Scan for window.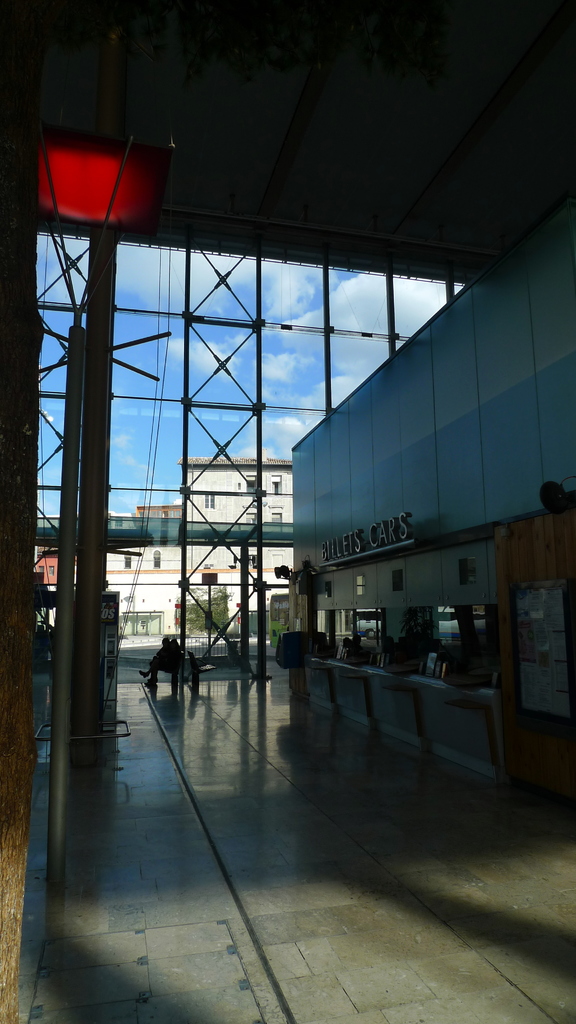
Scan result: [x1=245, y1=471, x2=263, y2=499].
